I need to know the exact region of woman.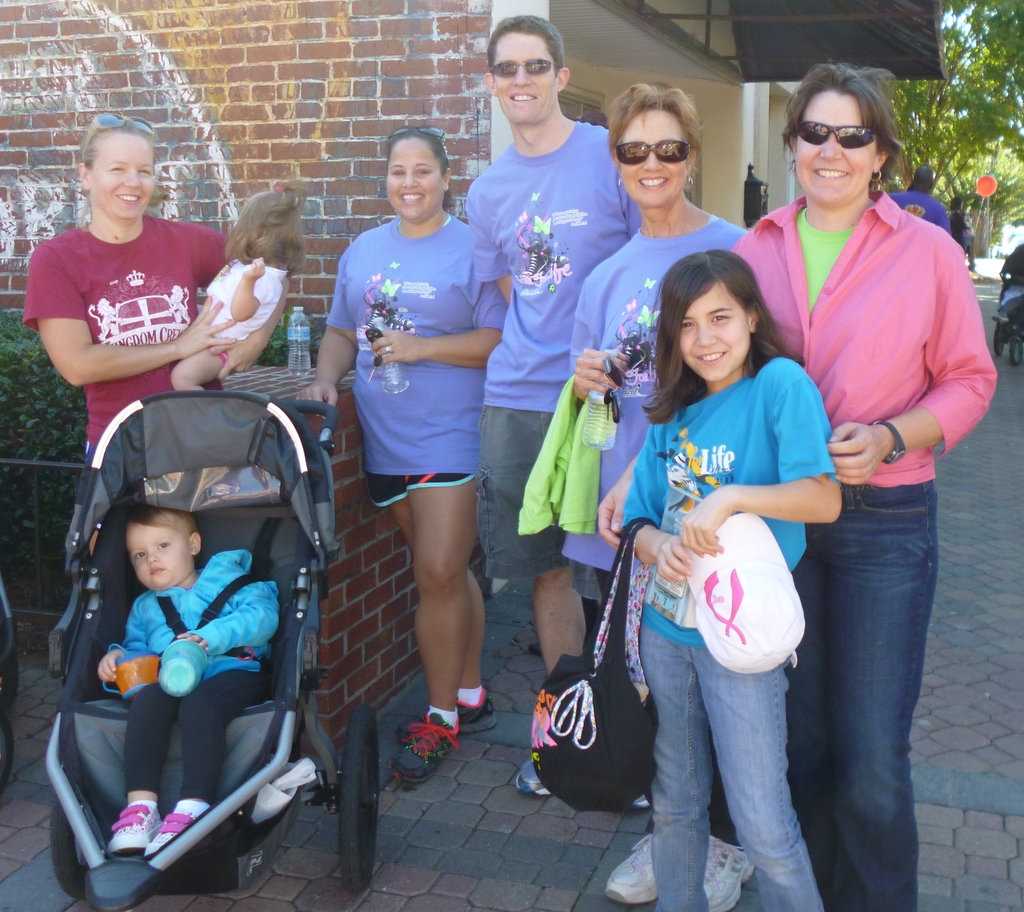
Region: Rect(330, 105, 520, 795).
